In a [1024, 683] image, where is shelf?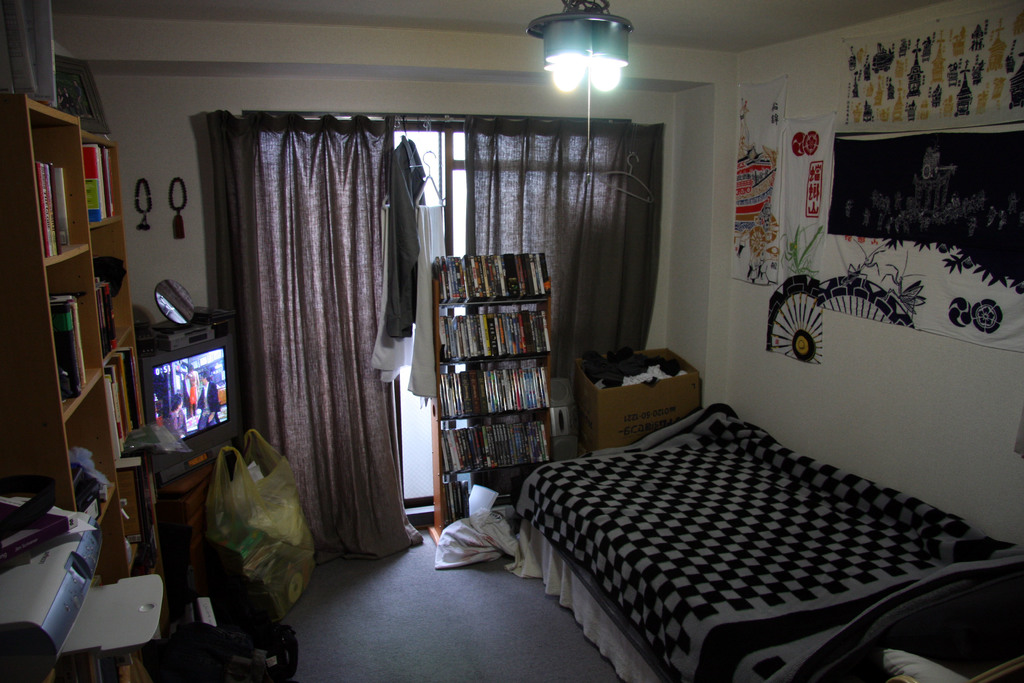
locate(436, 293, 550, 366).
